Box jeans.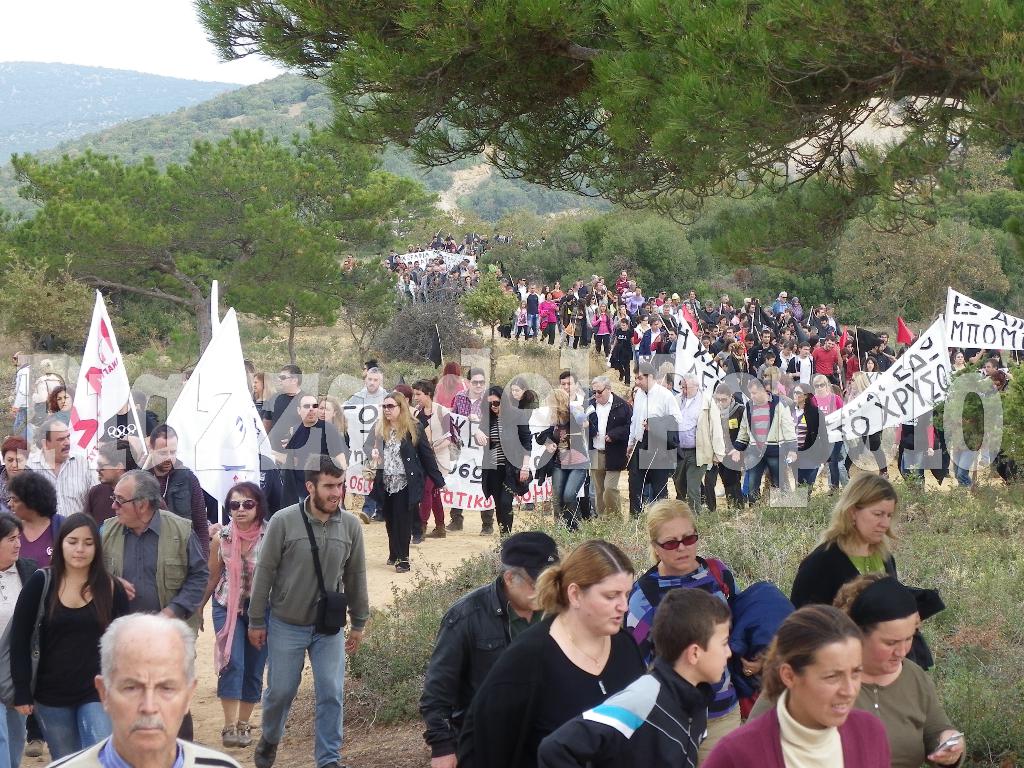
detection(552, 463, 584, 525).
